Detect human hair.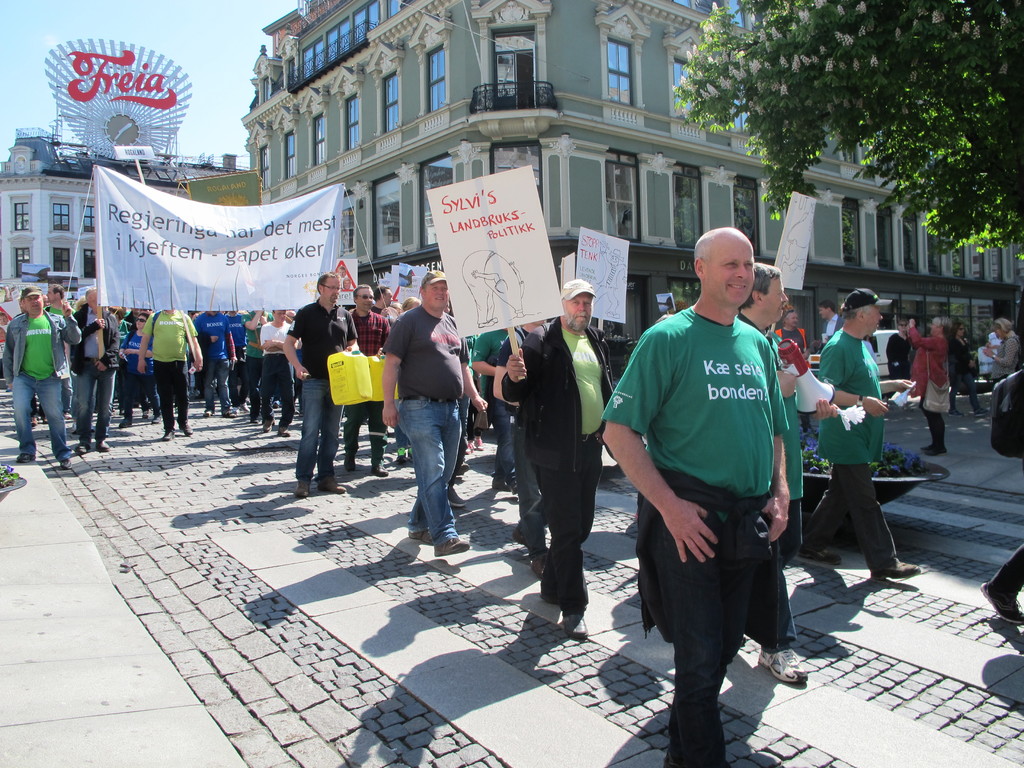
Detected at l=402, t=294, r=423, b=311.
